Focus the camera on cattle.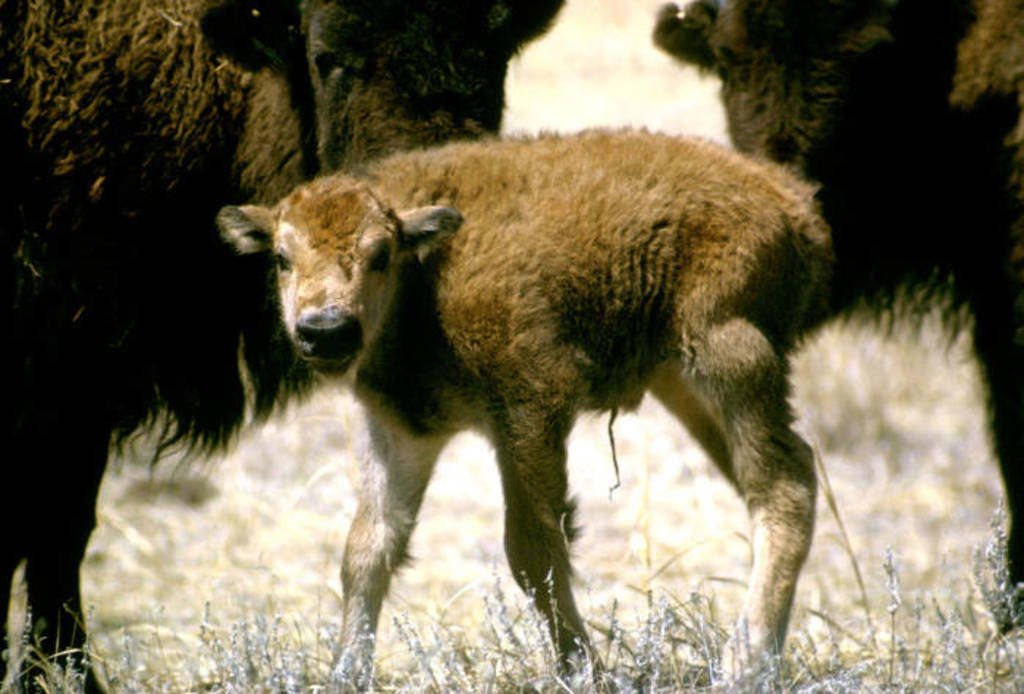
Focus region: left=656, top=0, right=1023, bottom=634.
